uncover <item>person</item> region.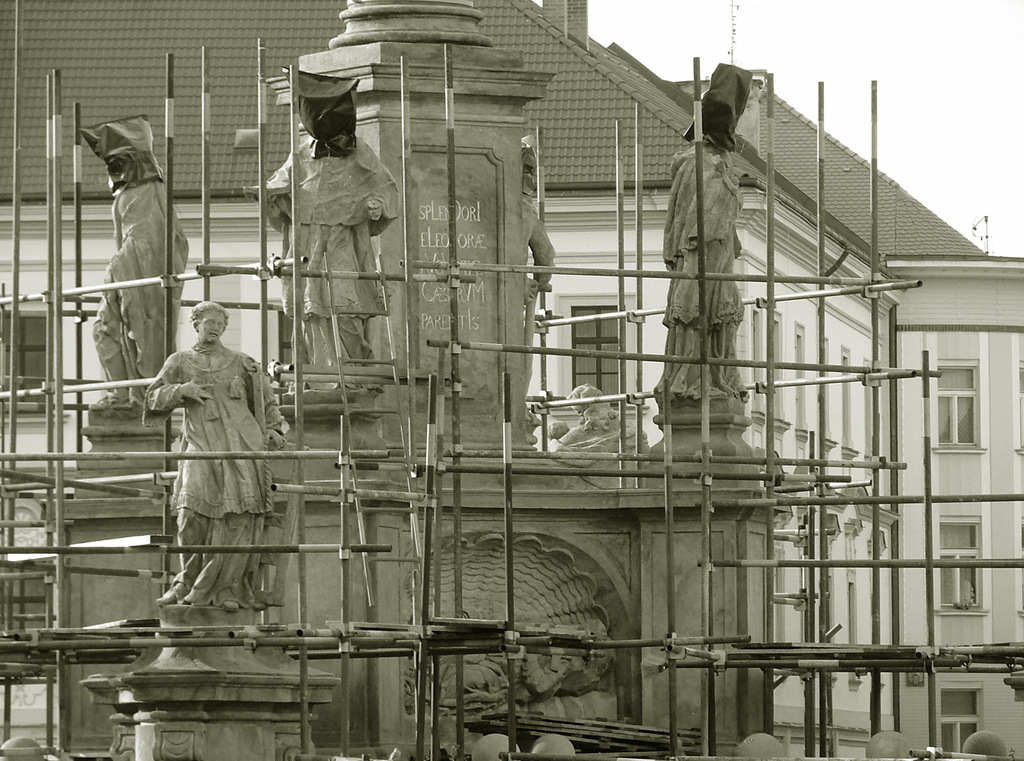
Uncovered: [left=152, top=302, right=291, bottom=607].
